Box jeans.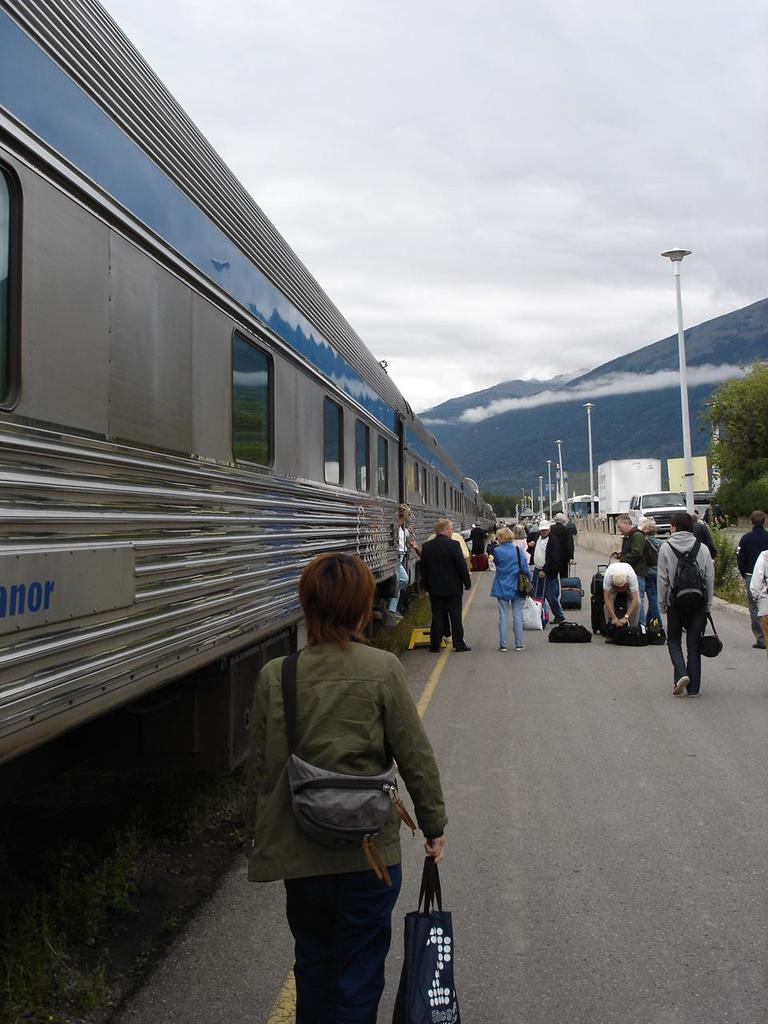
<box>497,598,525,649</box>.
